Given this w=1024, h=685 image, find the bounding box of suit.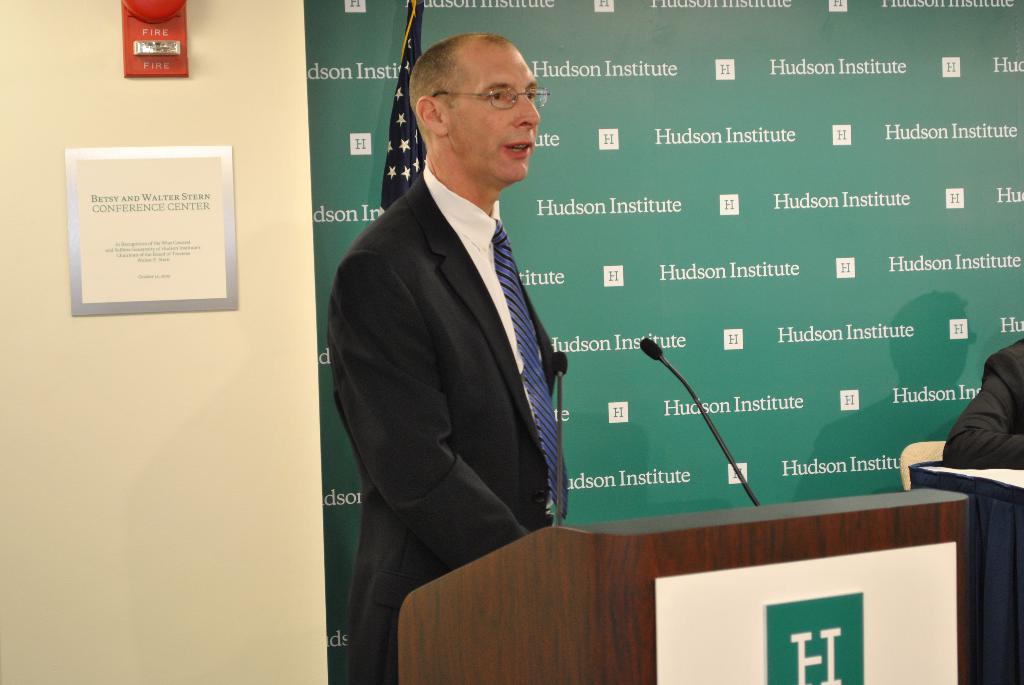
l=941, t=336, r=1023, b=471.
